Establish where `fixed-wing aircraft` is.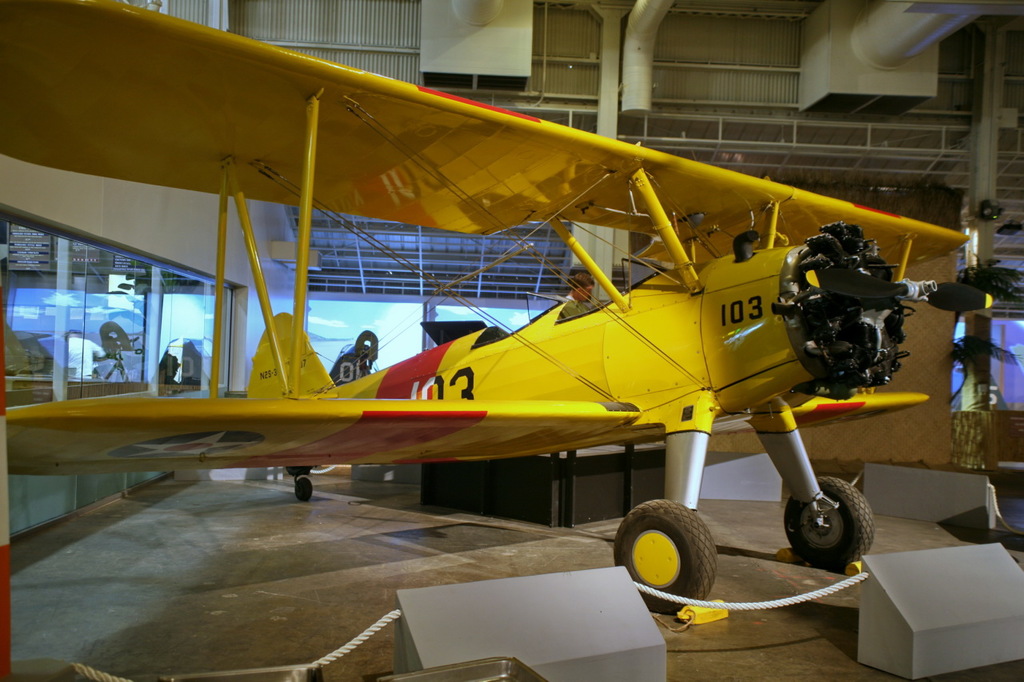
Established at [left=0, top=0, right=998, bottom=612].
